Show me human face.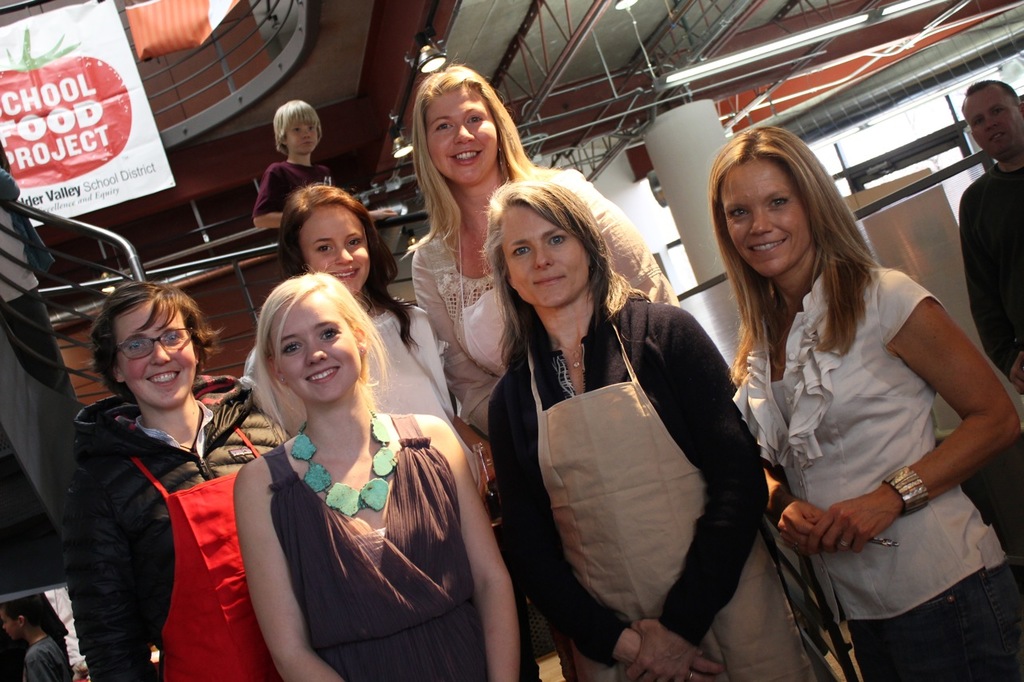
human face is here: <region>724, 165, 807, 271</region>.
